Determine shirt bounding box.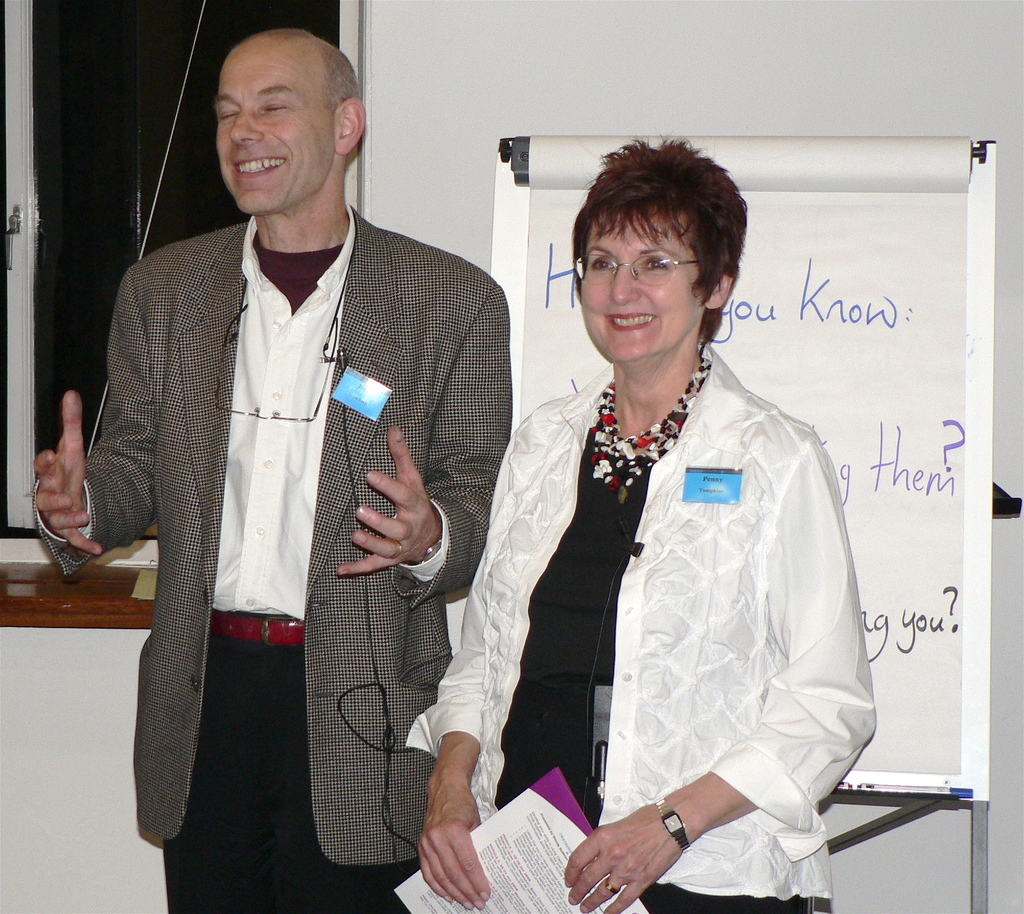
Determined: <box>211,211,358,620</box>.
